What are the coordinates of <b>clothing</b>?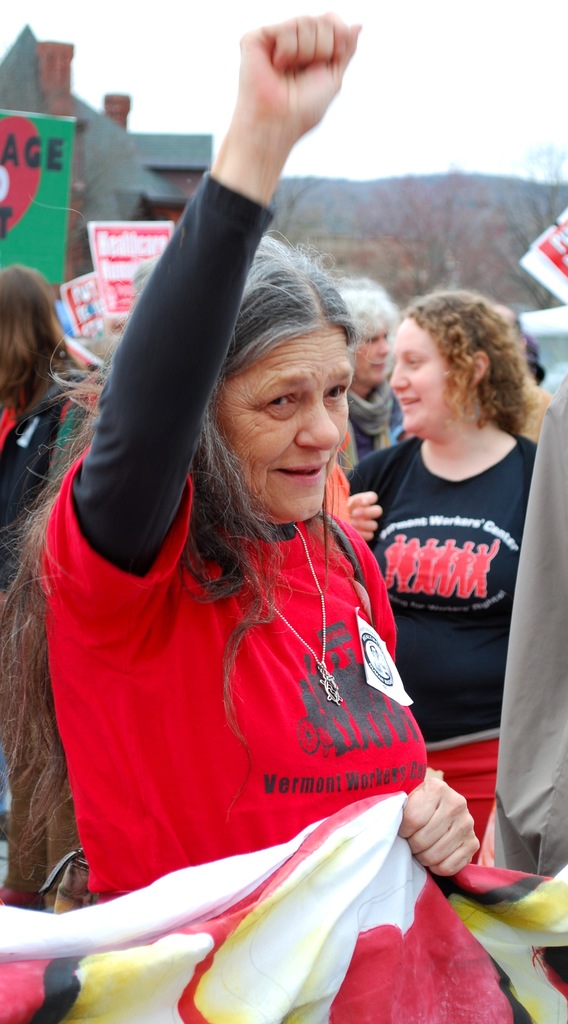
494,371,567,877.
